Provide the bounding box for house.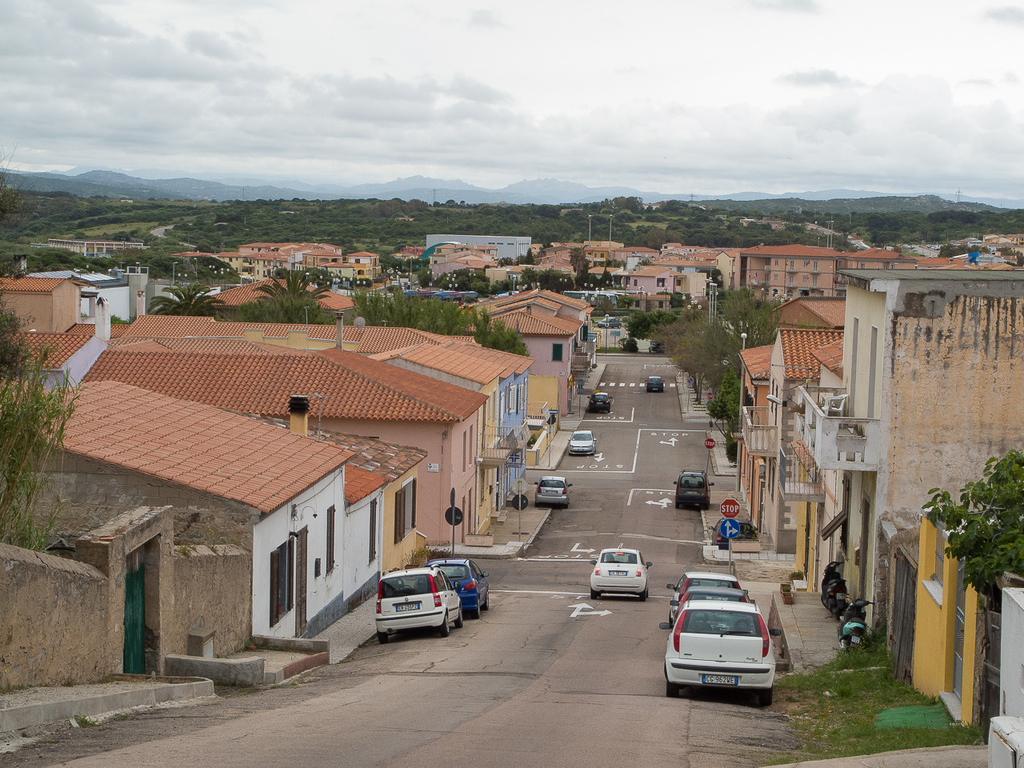
115 314 221 350.
